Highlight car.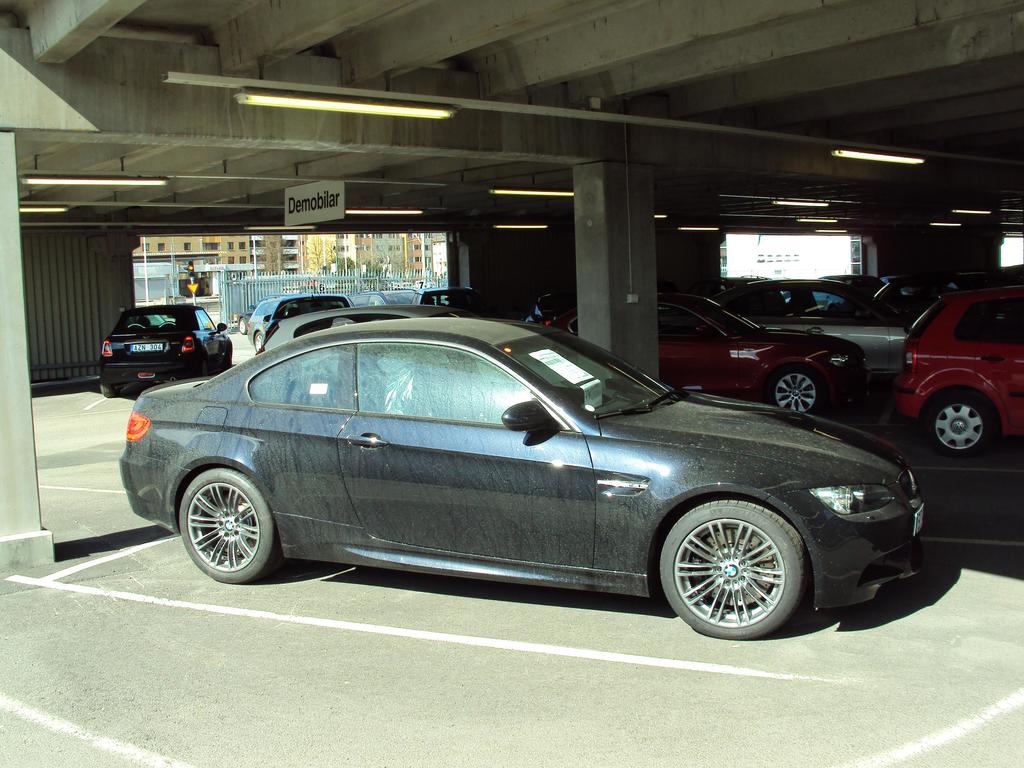
Highlighted region: BBox(134, 317, 906, 638).
